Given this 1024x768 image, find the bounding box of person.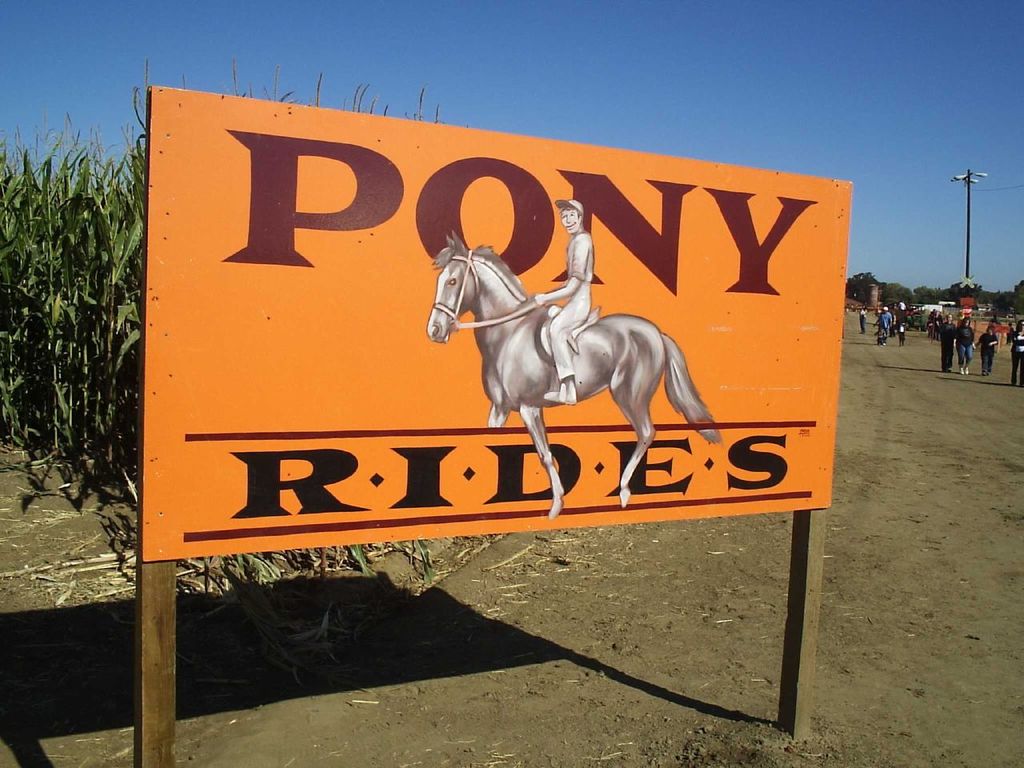
select_region(927, 314, 941, 341).
